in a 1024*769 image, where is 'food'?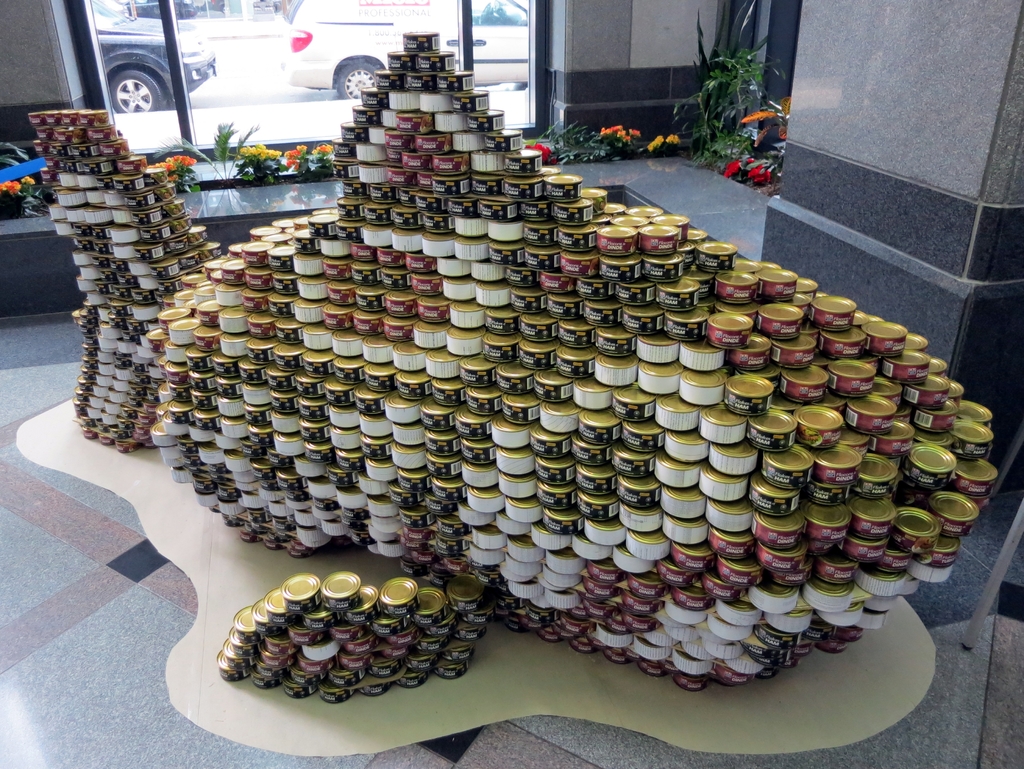
BBox(284, 654, 295, 668).
